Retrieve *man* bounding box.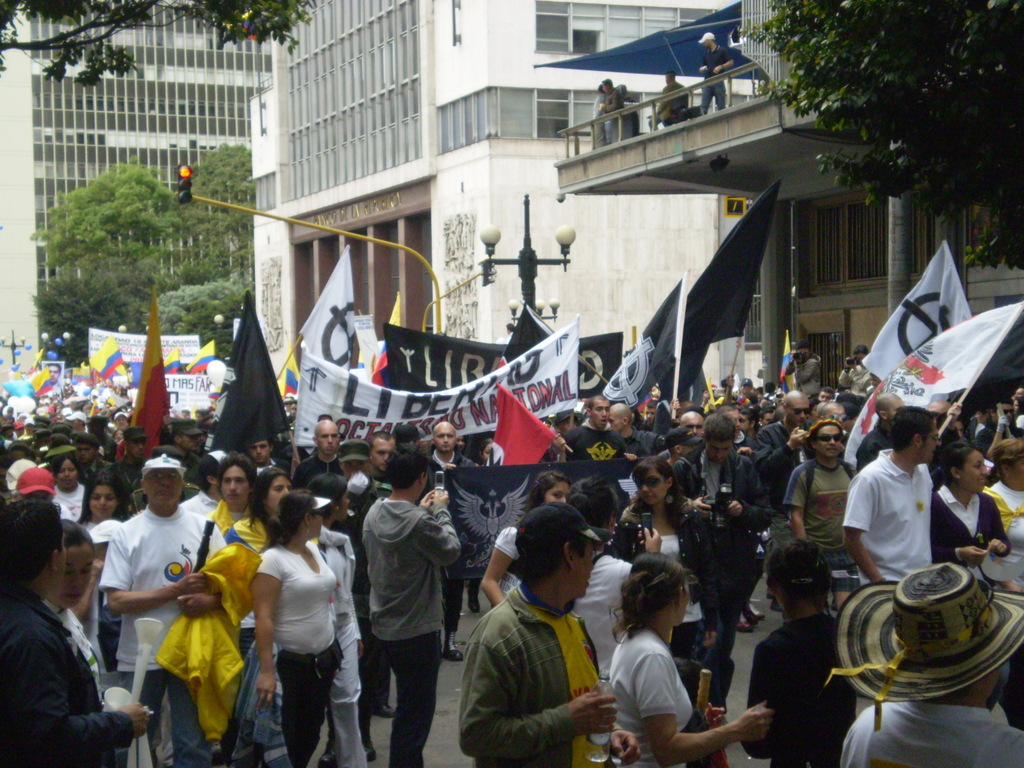
Bounding box: [554,395,637,460].
